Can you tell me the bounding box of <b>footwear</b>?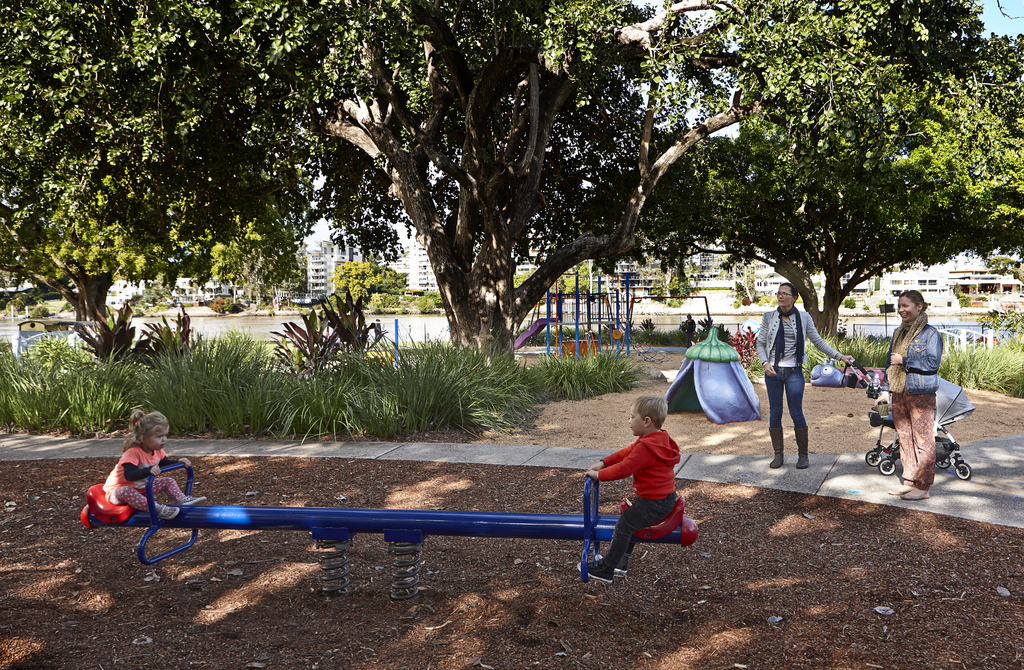
593/557/624/576.
